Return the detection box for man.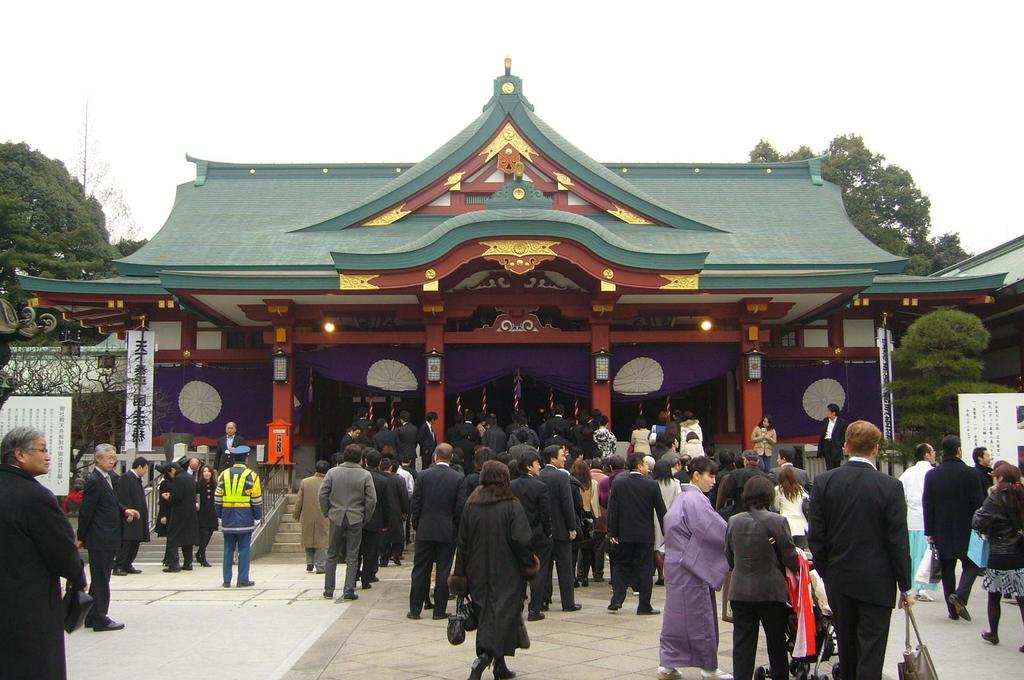
{"x1": 533, "y1": 443, "x2": 582, "y2": 613}.
